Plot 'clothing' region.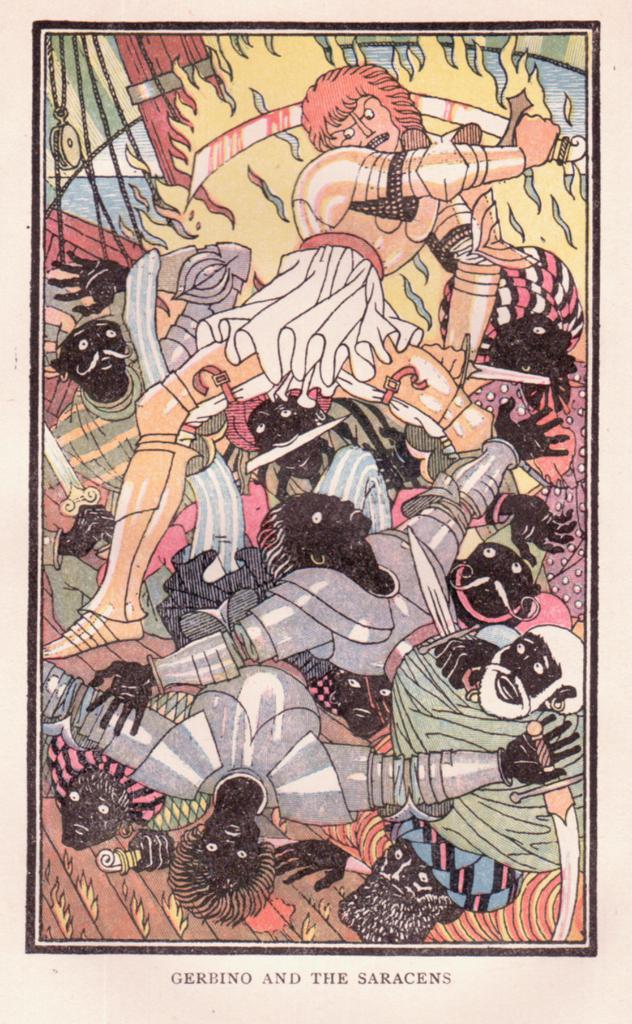
Plotted at <region>194, 232, 424, 412</region>.
